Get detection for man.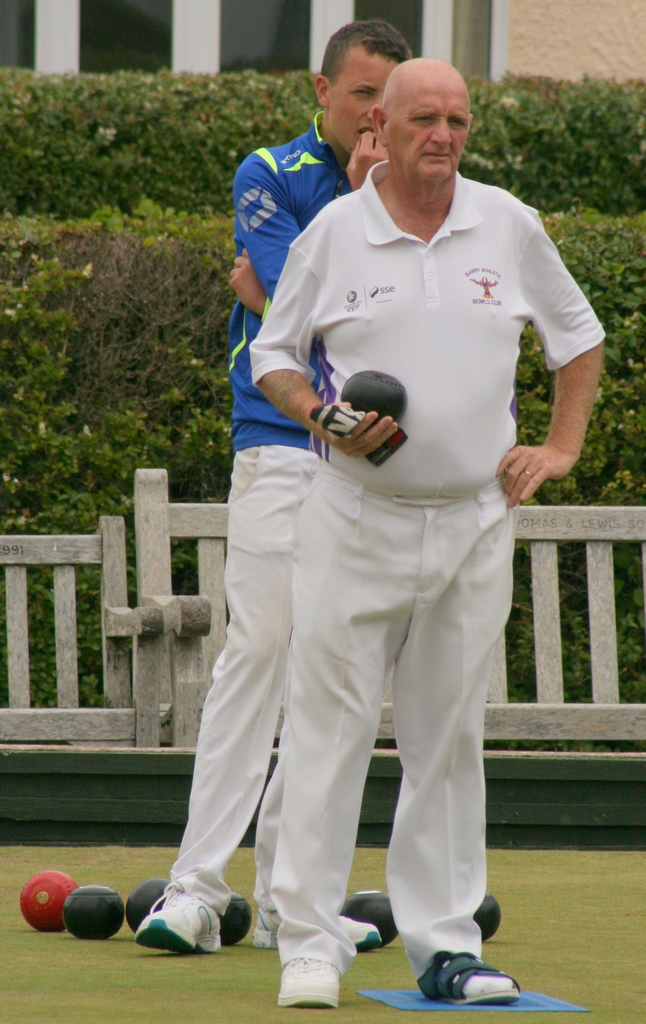
Detection: pyautogui.locateOnScreen(245, 47, 612, 1014).
